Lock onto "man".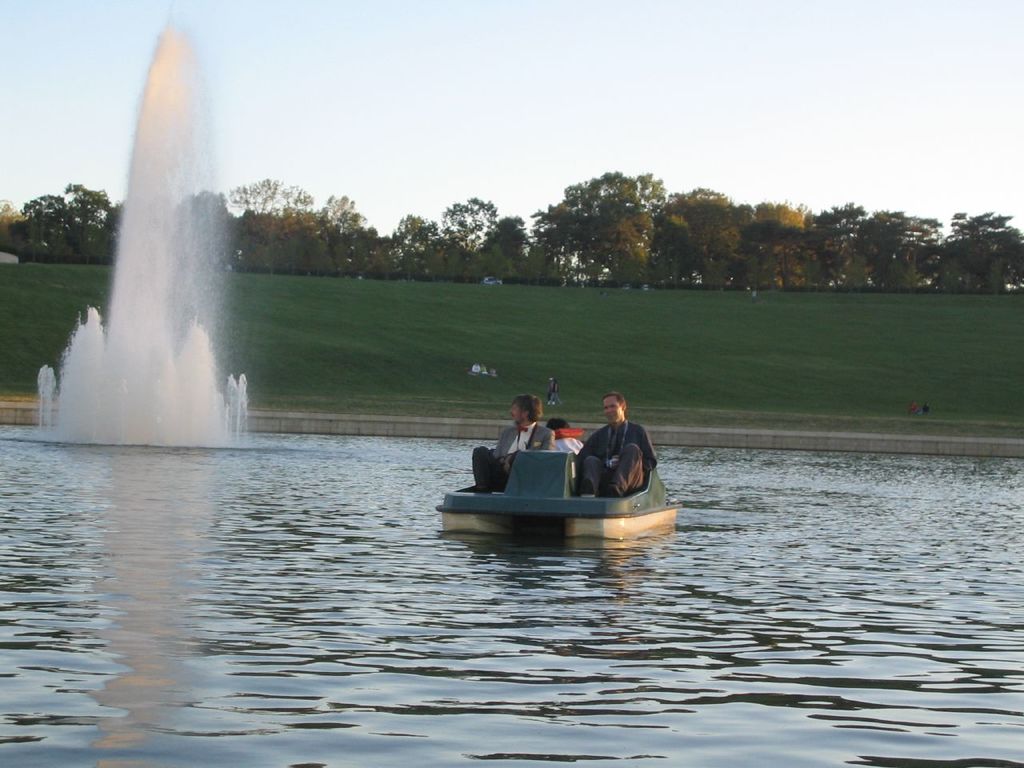
Locked: {"left": 474, "top": 390, "right": 555, "bottom": 496}.
